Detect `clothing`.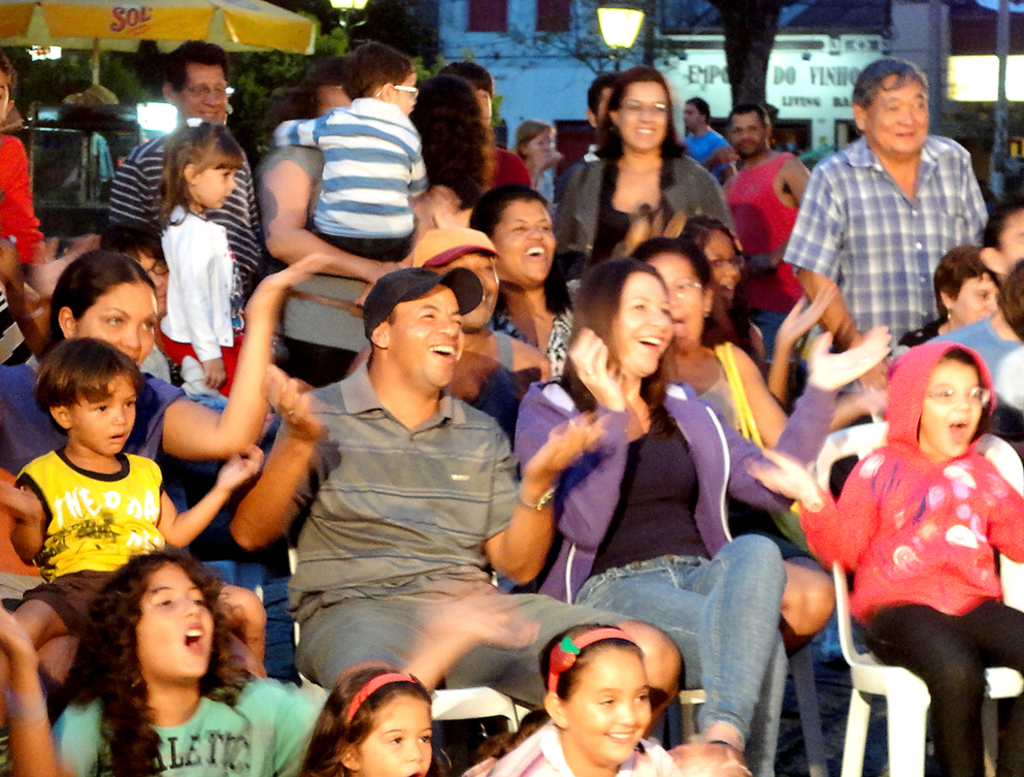
Detected at (484, 137, 531, 196).
